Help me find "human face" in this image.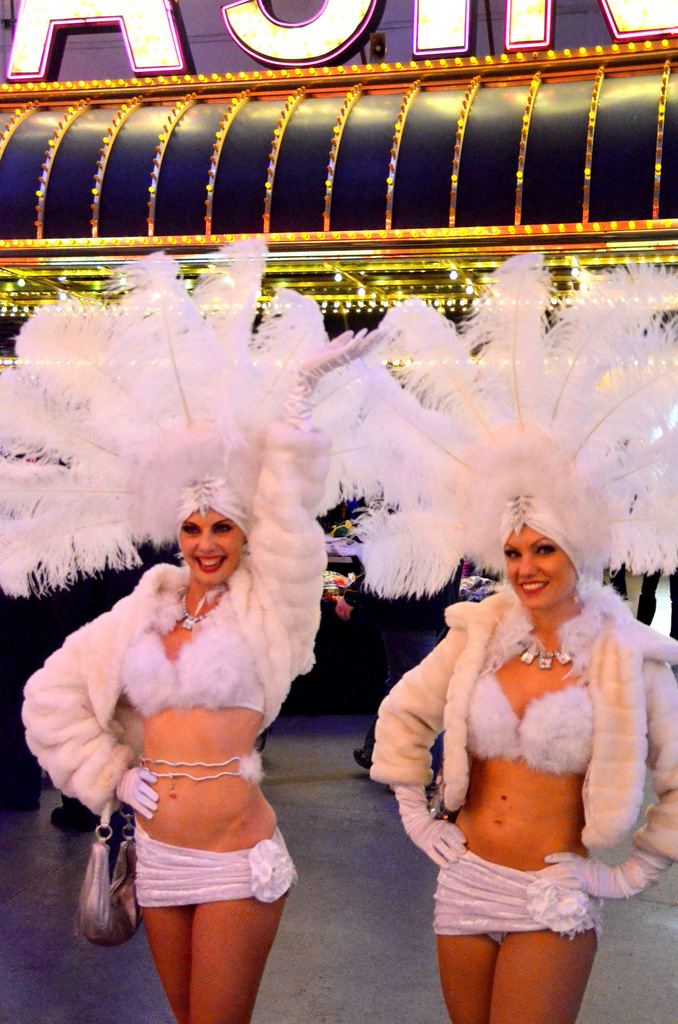
Found it: box(505, 518, 572, 614).
